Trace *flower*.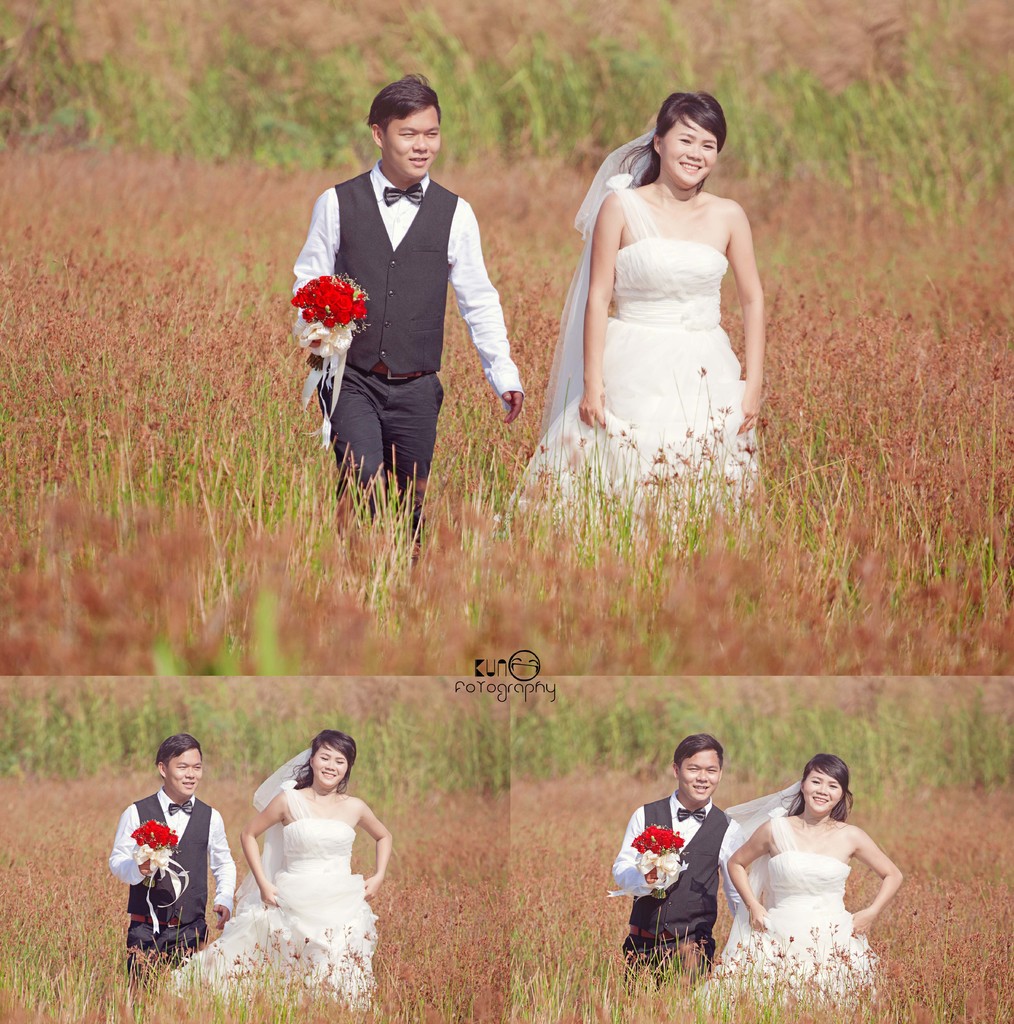
Traced to bbox=(335, 291, 353, 310).
